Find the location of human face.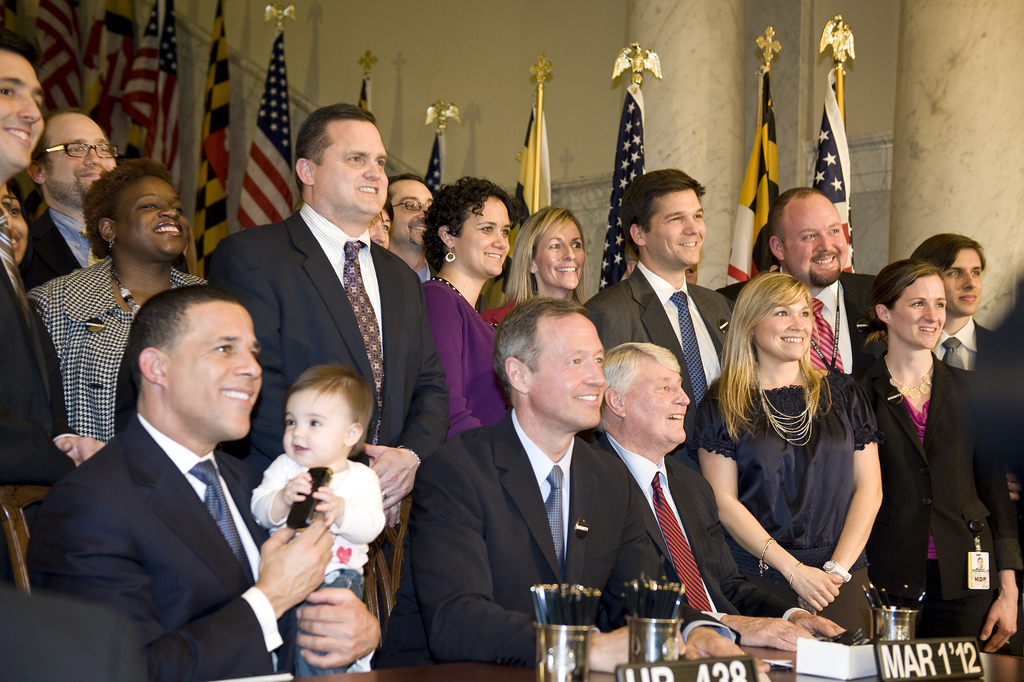
Location: bbox=(389, 174, 436, 251).
